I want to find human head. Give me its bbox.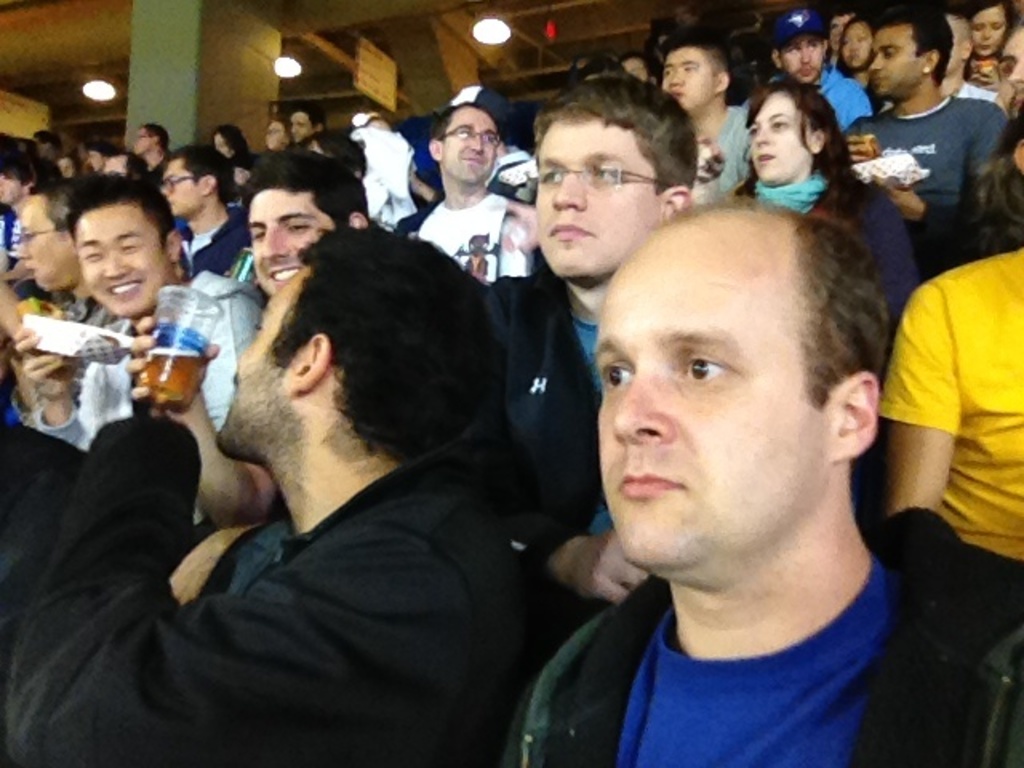
(left=766, top=11, right=826, bottom=78).
